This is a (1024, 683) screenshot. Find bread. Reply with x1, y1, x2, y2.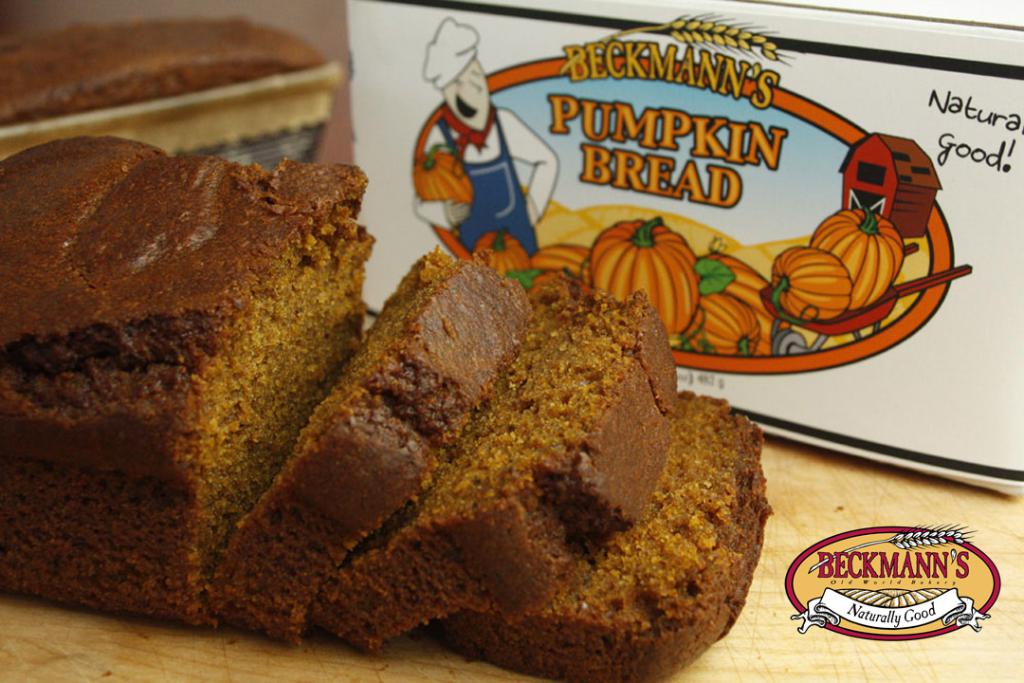
0, 135, 366, 626.
